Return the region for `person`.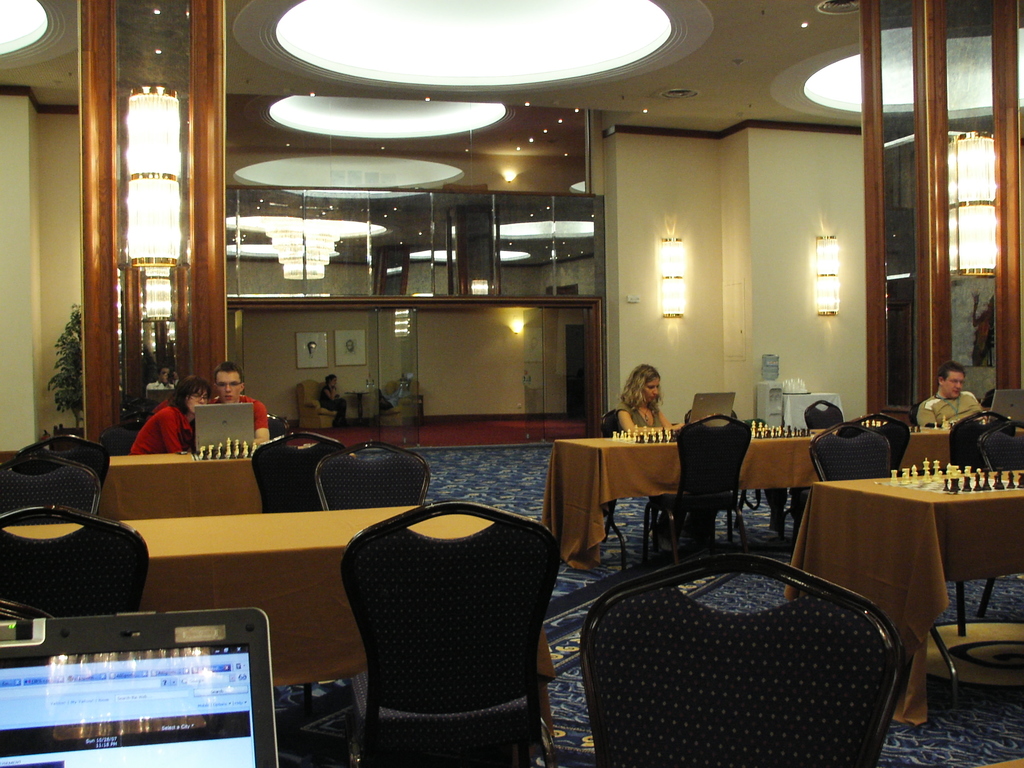
<region>343, 339, 354, 355</region>.
